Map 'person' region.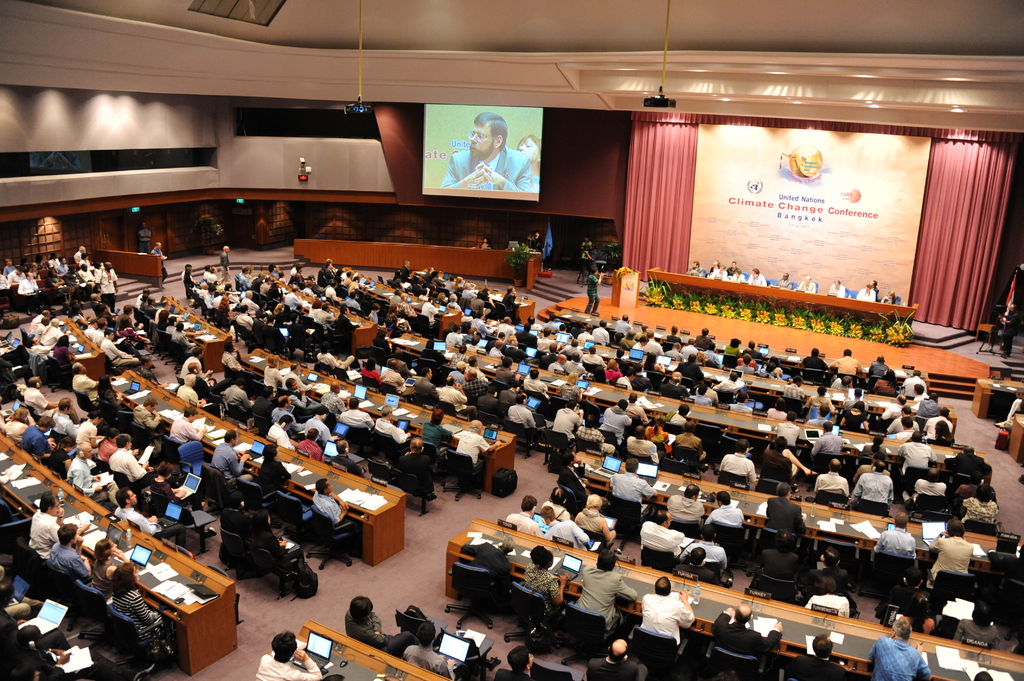
Mapped to crop(317, 381, 348, 415).
